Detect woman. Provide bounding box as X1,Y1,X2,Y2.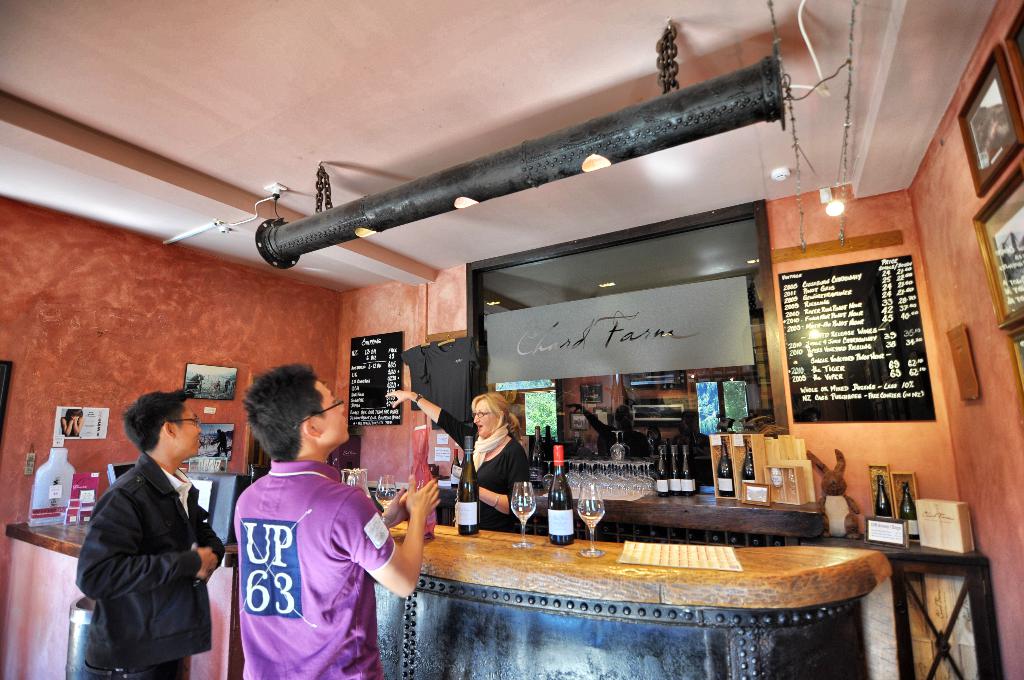
462,392,541,549.
